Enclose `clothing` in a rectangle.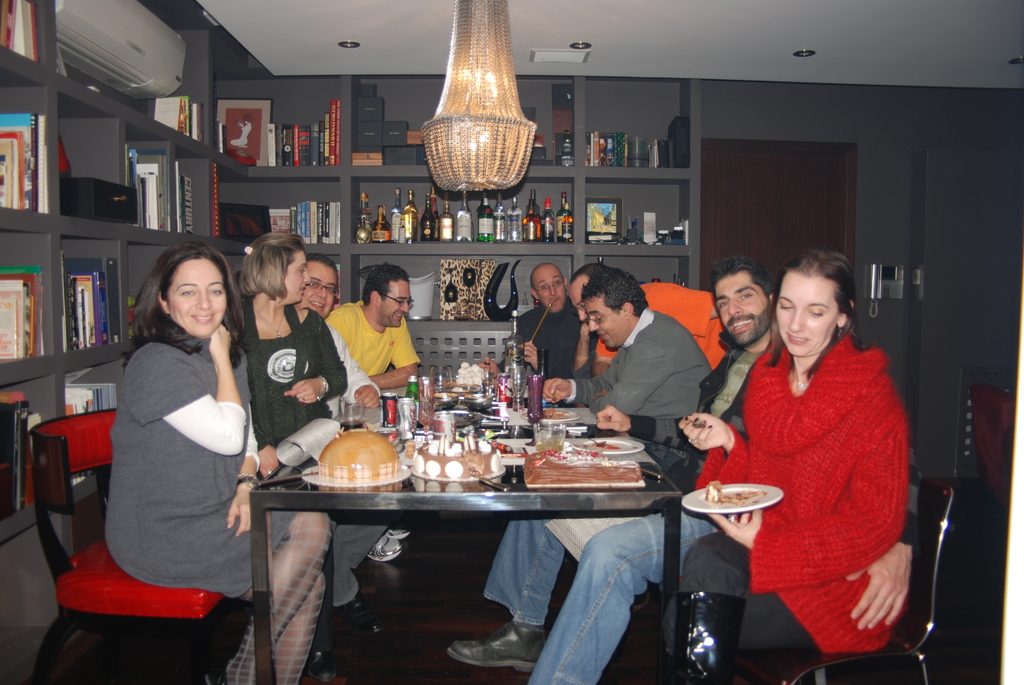
(570, 315, 716, 418).
